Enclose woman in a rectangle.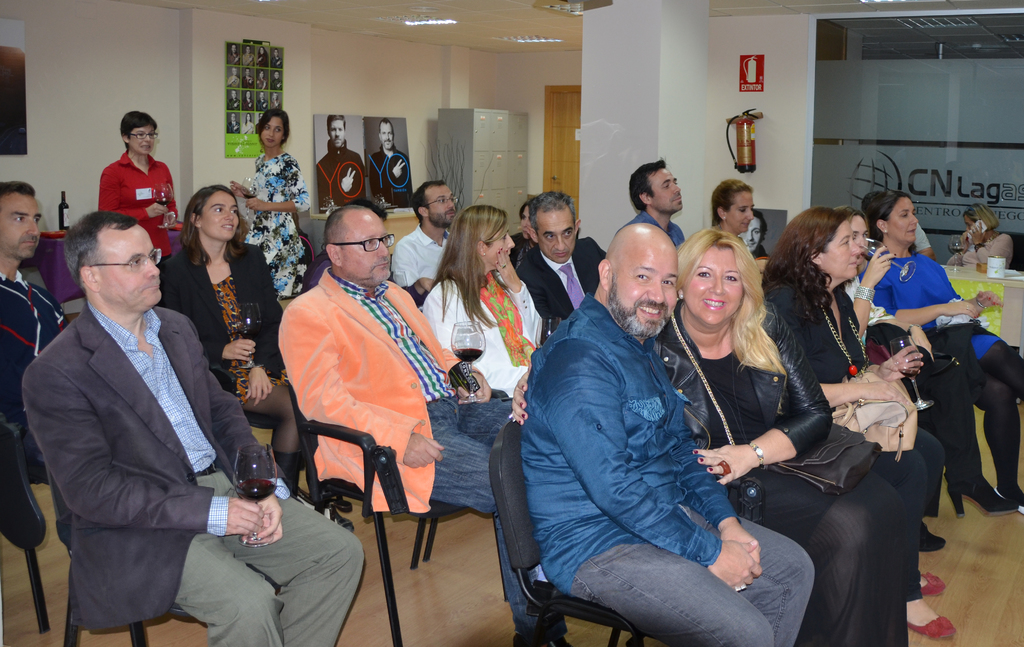
{"x1": 834, "y1": 207, "x2": 947, "y2": 554}.
